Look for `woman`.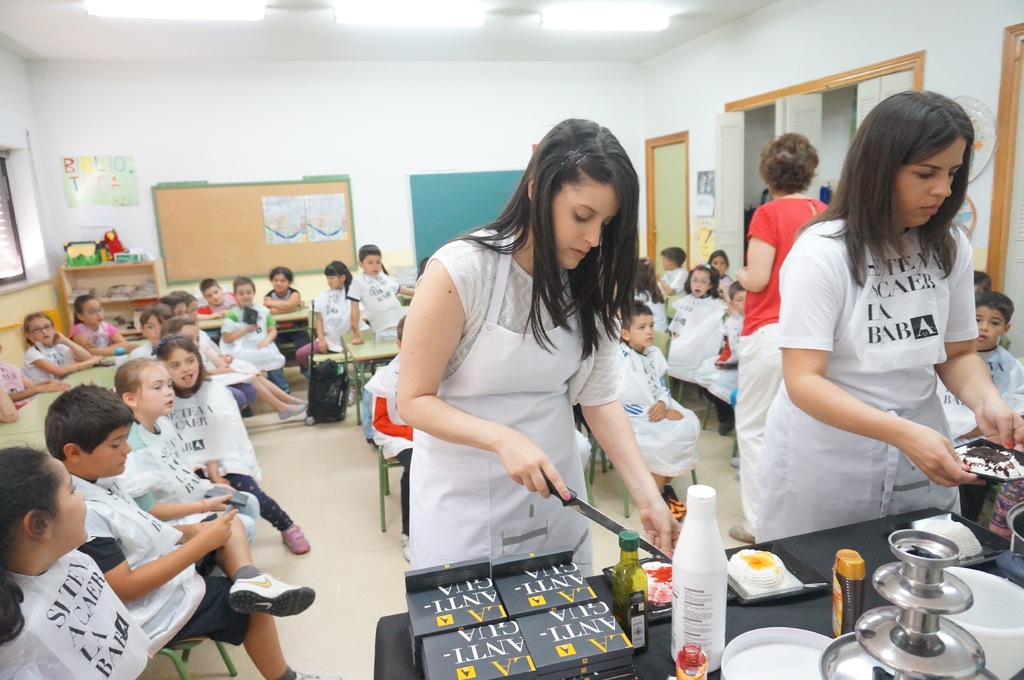
Found: 729/130/831/539.
